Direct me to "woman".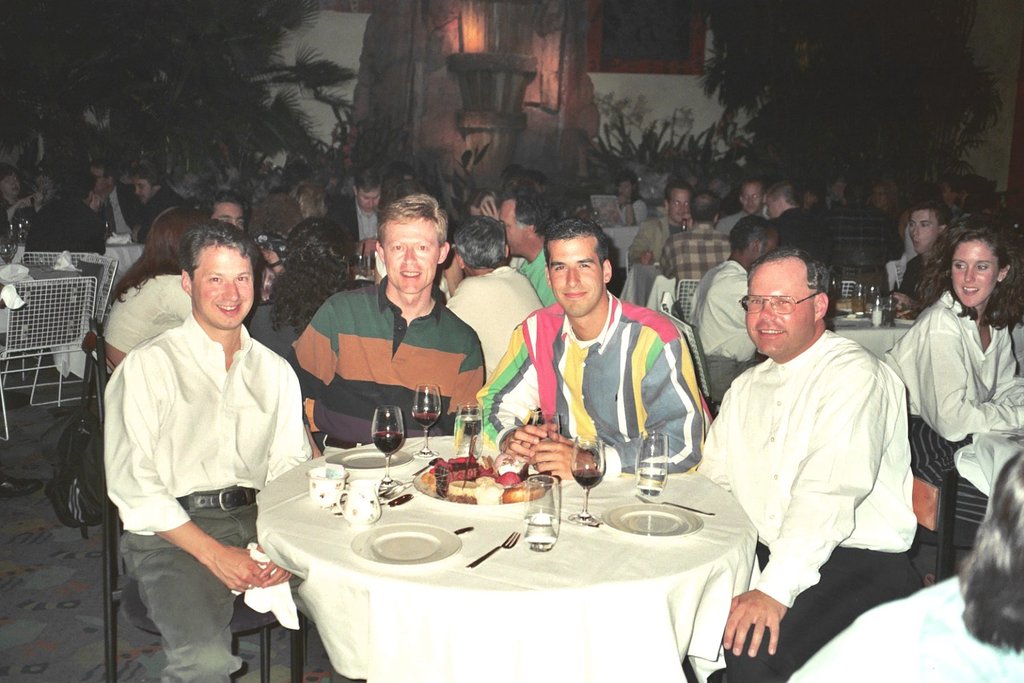
Direction: 584 165 652 228.
